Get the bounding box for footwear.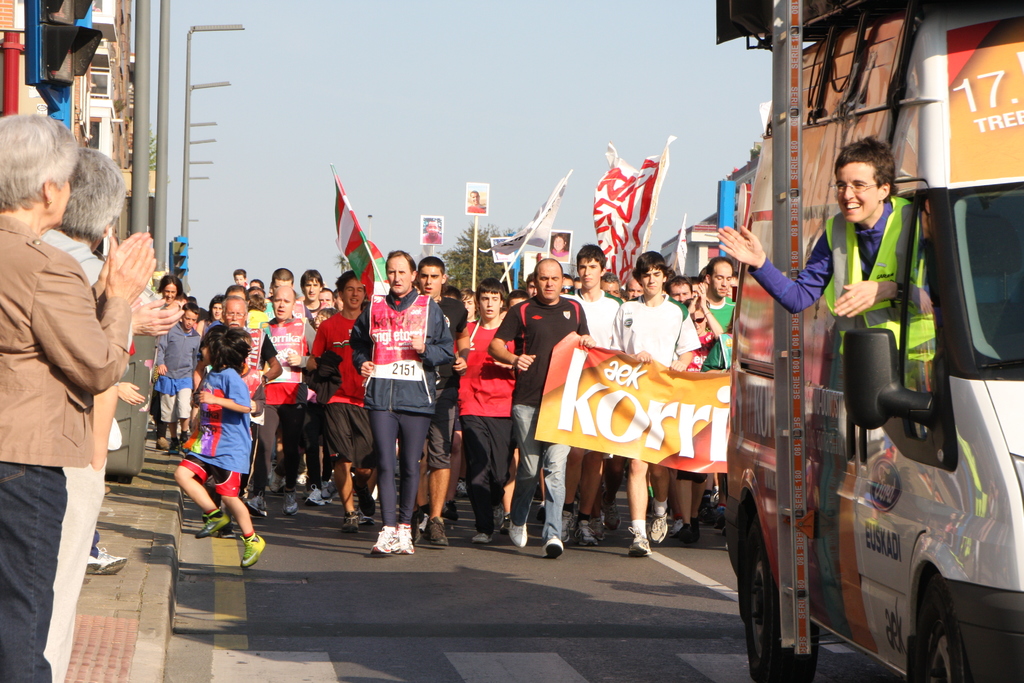
locate(458, 479, 469, 499).
